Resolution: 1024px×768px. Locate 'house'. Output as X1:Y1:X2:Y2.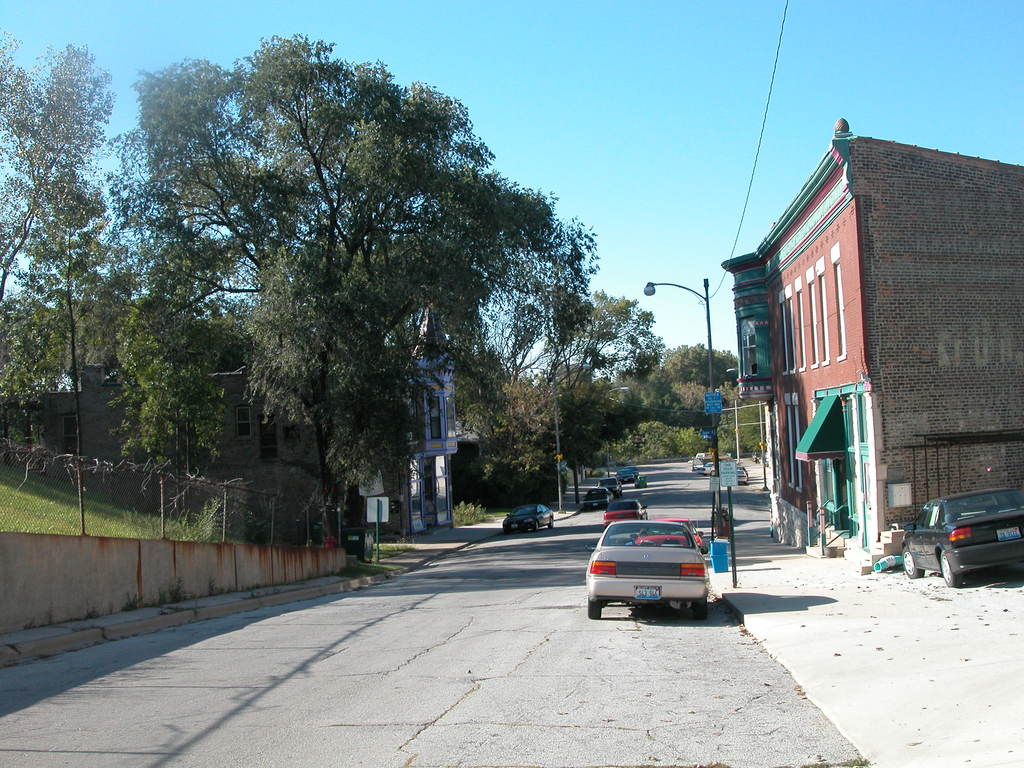
715:114:1023:574.
